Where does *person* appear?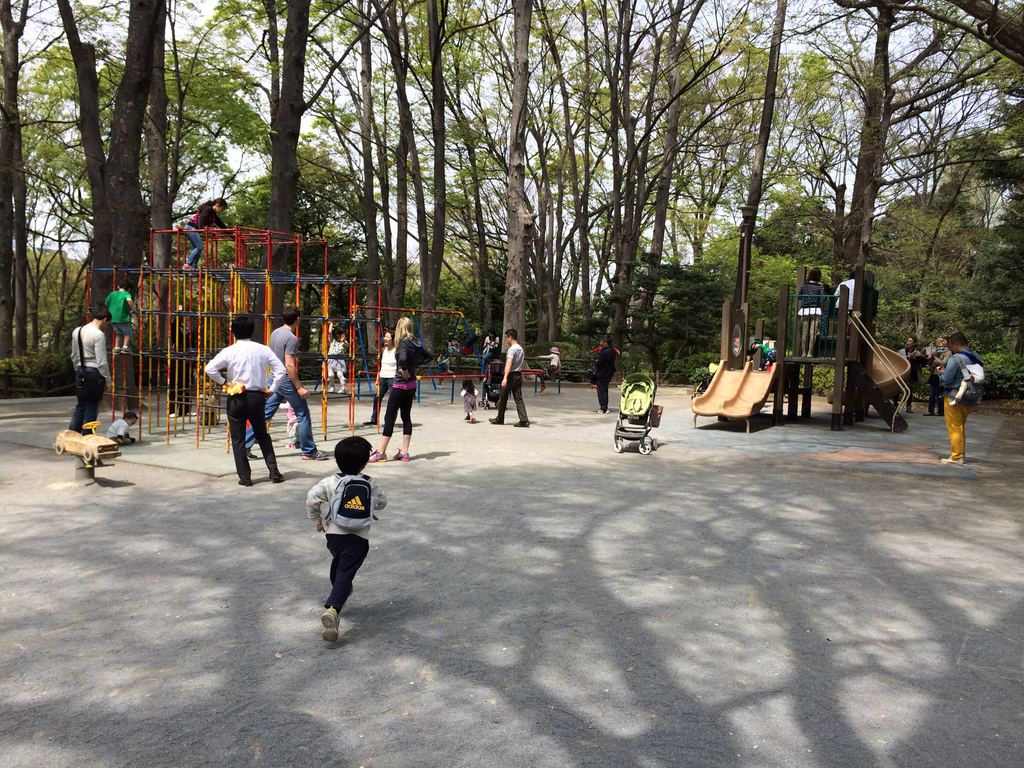
Appears at Rect(796, 268, 831, 357).
